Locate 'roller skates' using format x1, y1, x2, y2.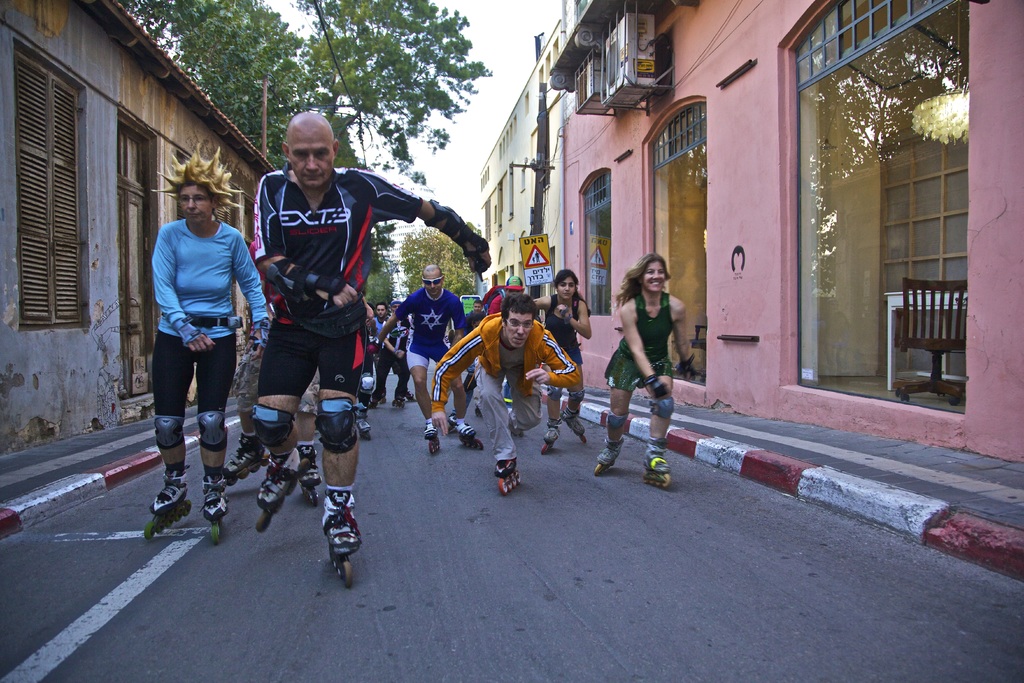
560, 407, 588, 442.
